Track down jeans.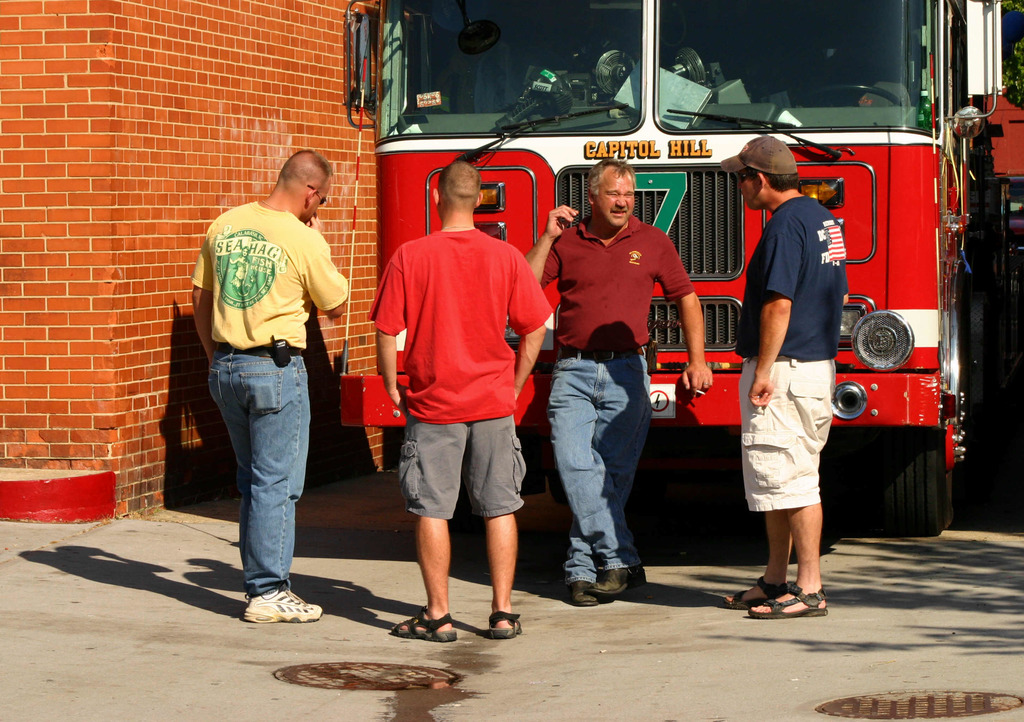
Tracked to detection(205, 344, 315, 640).
